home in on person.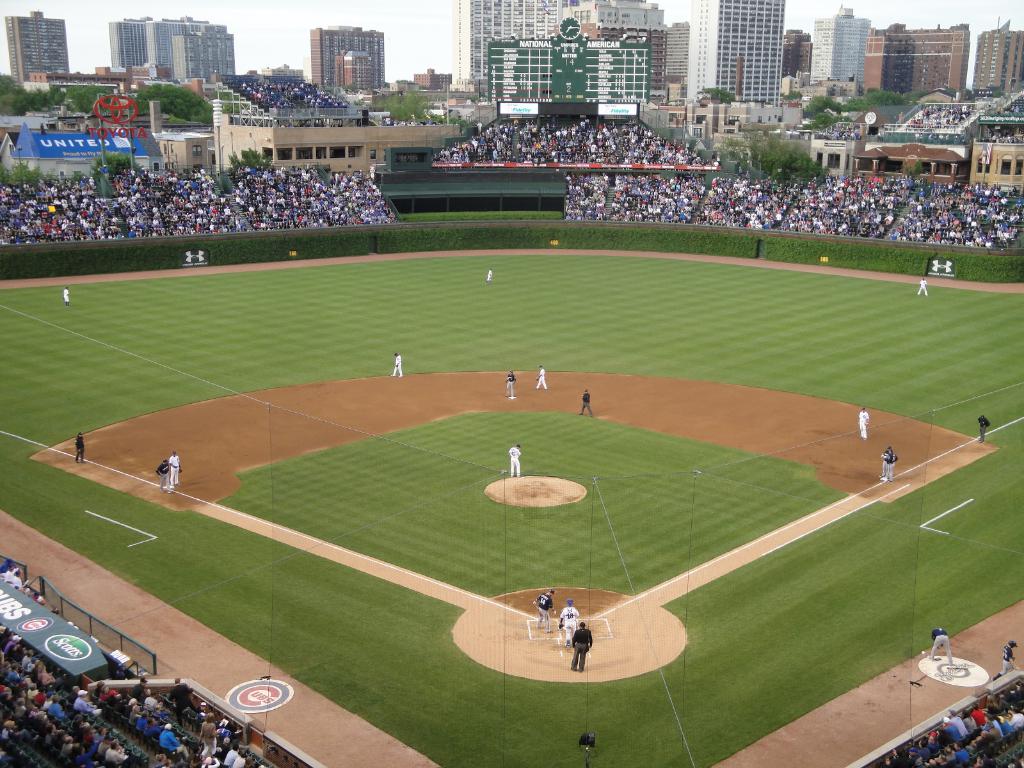
Homed in at (78,435,84,461).
